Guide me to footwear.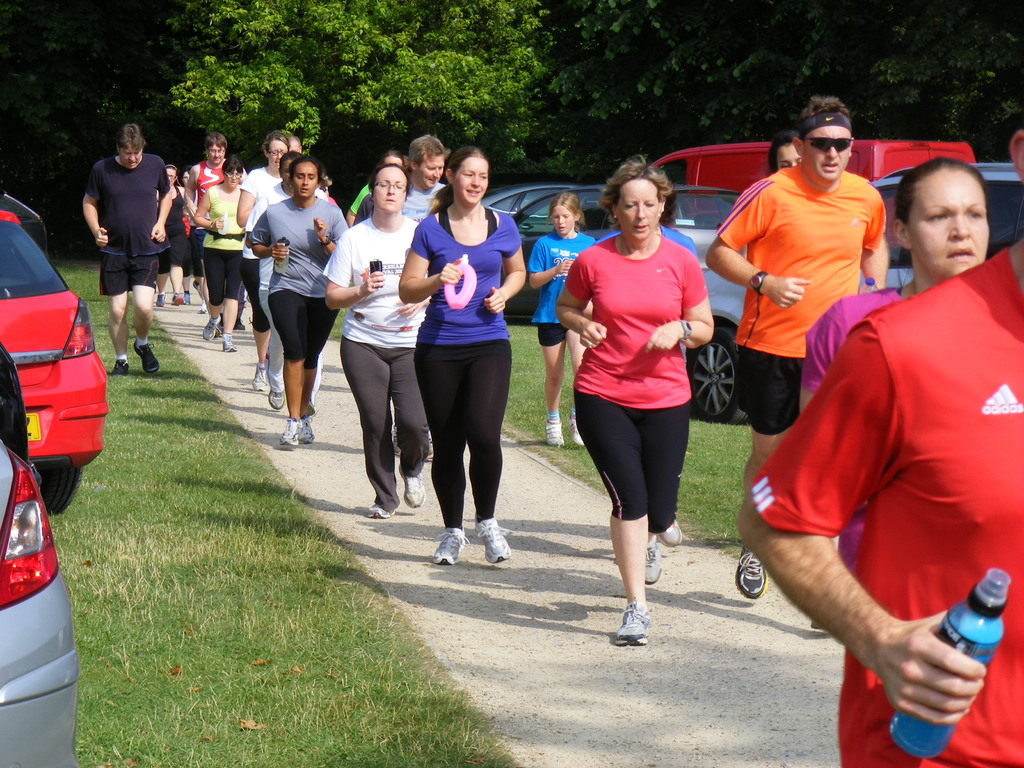
Guidance: 202, 316, 219, 344.
